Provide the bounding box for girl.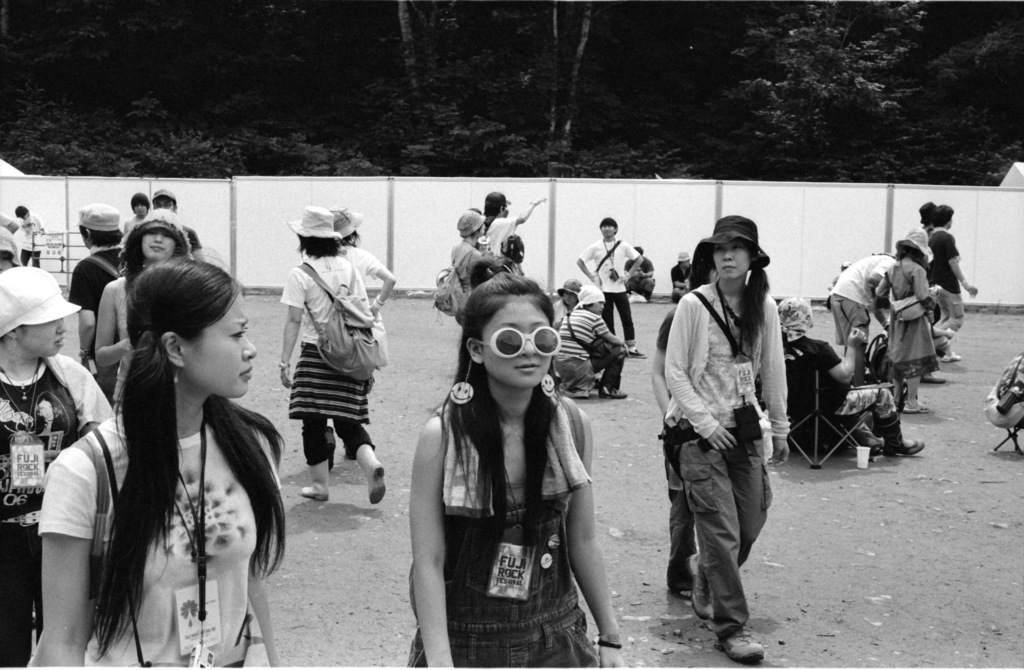
left=872, top=229, right=938, bottom=415.
